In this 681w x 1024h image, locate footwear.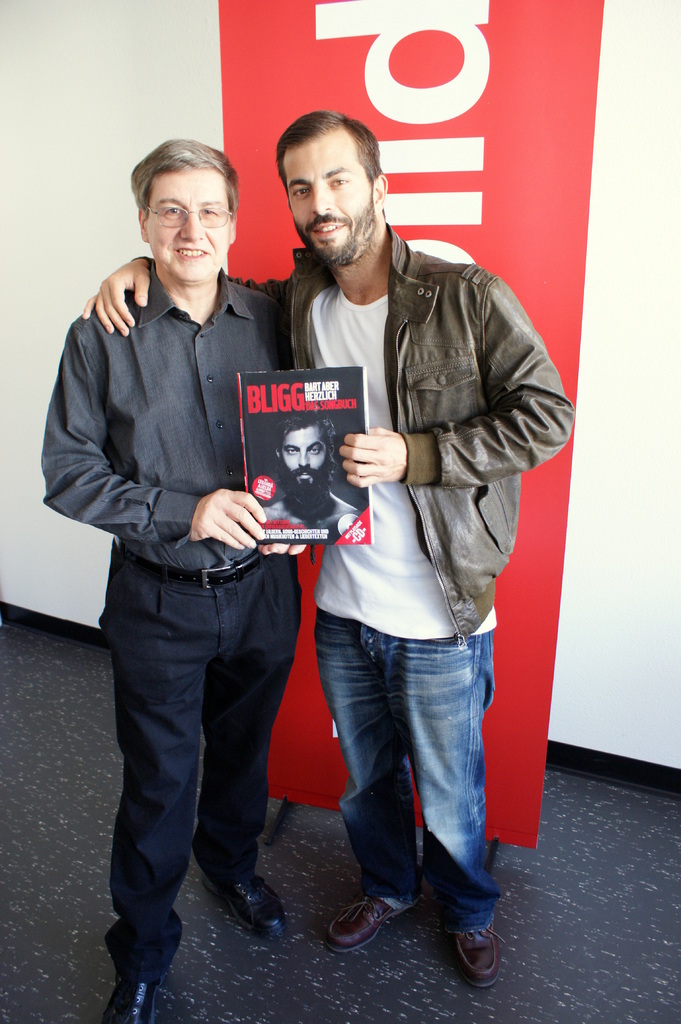
Bounding box: 322/897/425/954.
